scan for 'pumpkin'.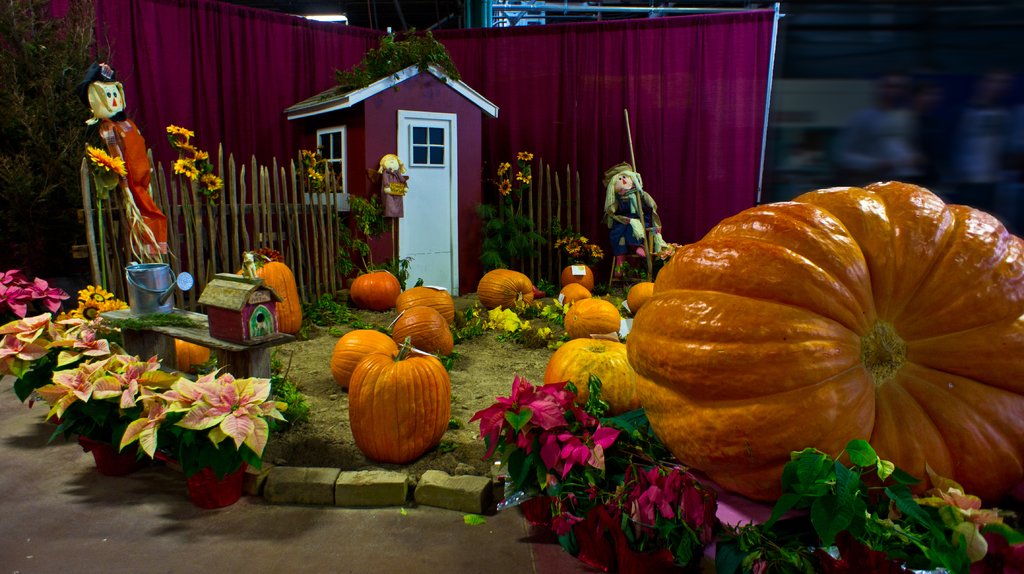
Scan result: x1=557 y1=281 x2=588 y2=310.
